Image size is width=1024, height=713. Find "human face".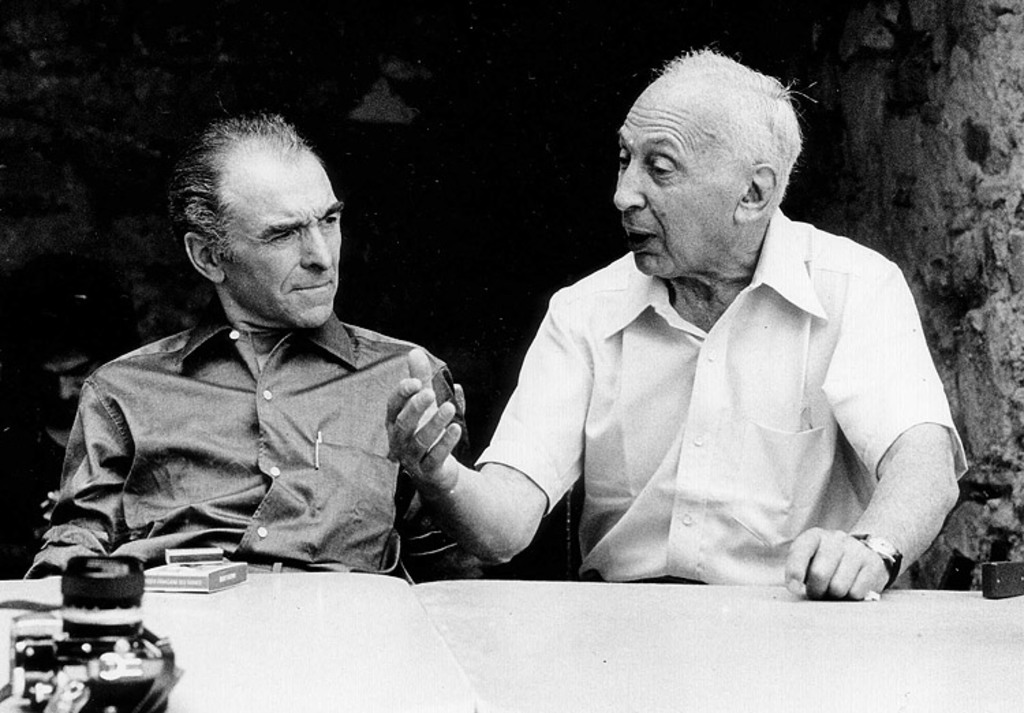
locate(213, 146, 347, 329).
